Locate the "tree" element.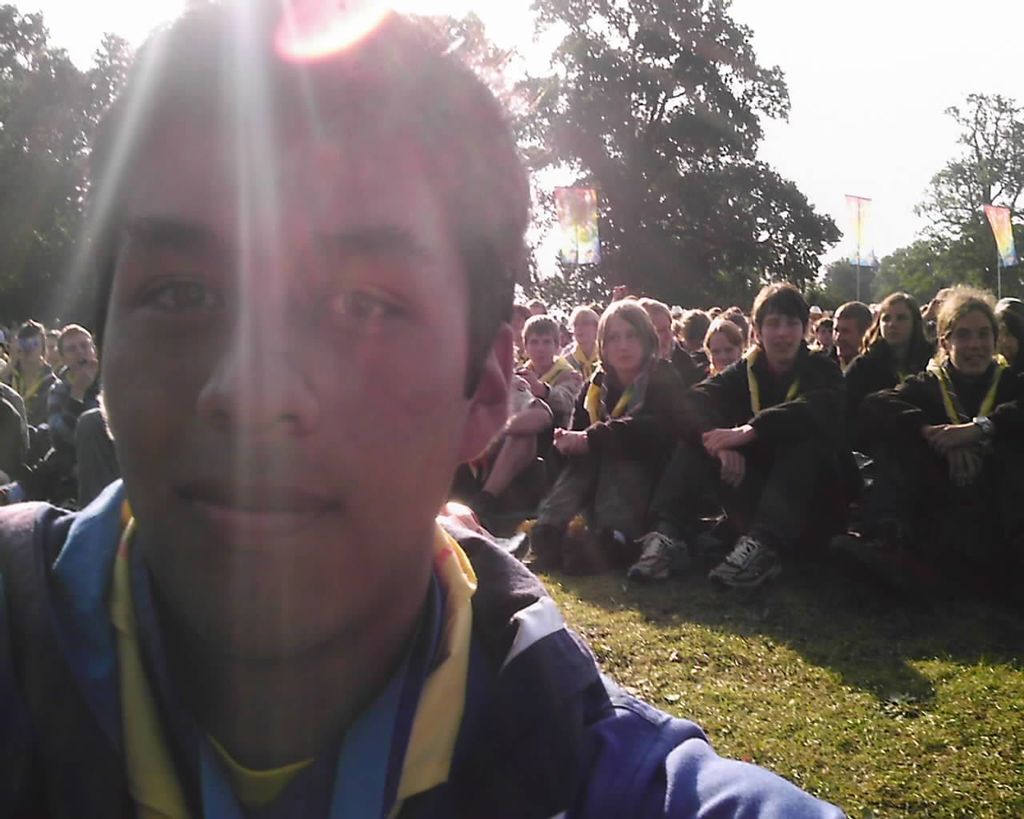
Element bbox: pyautogui.locateOnScreen(865, 233, 986, 302).
